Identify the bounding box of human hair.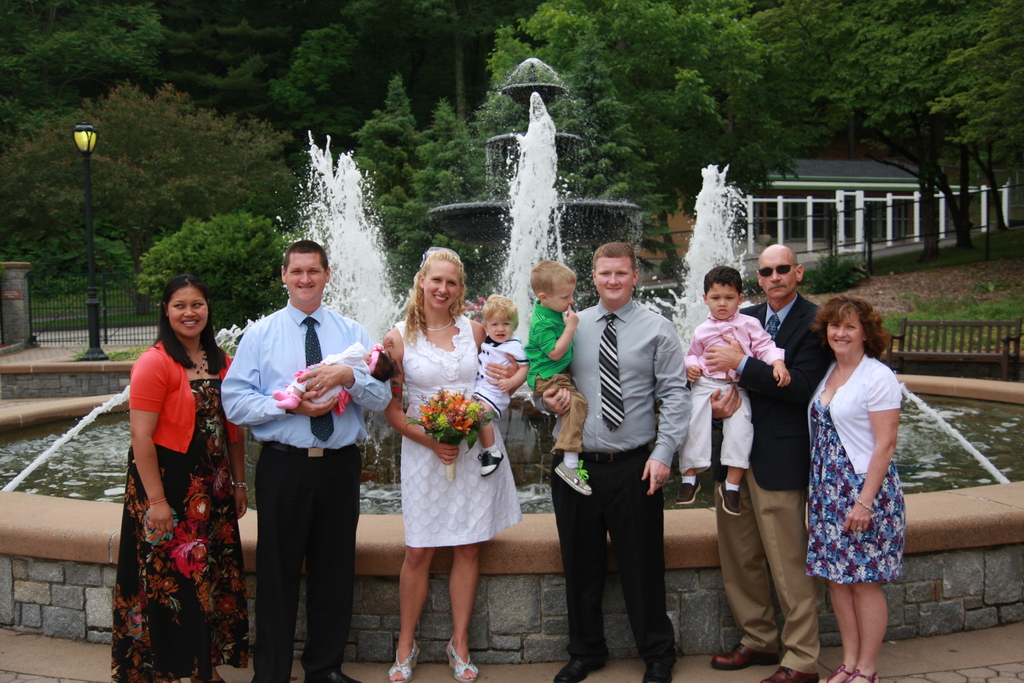
<bbox>404, 248, 462, 342</bbox>.
